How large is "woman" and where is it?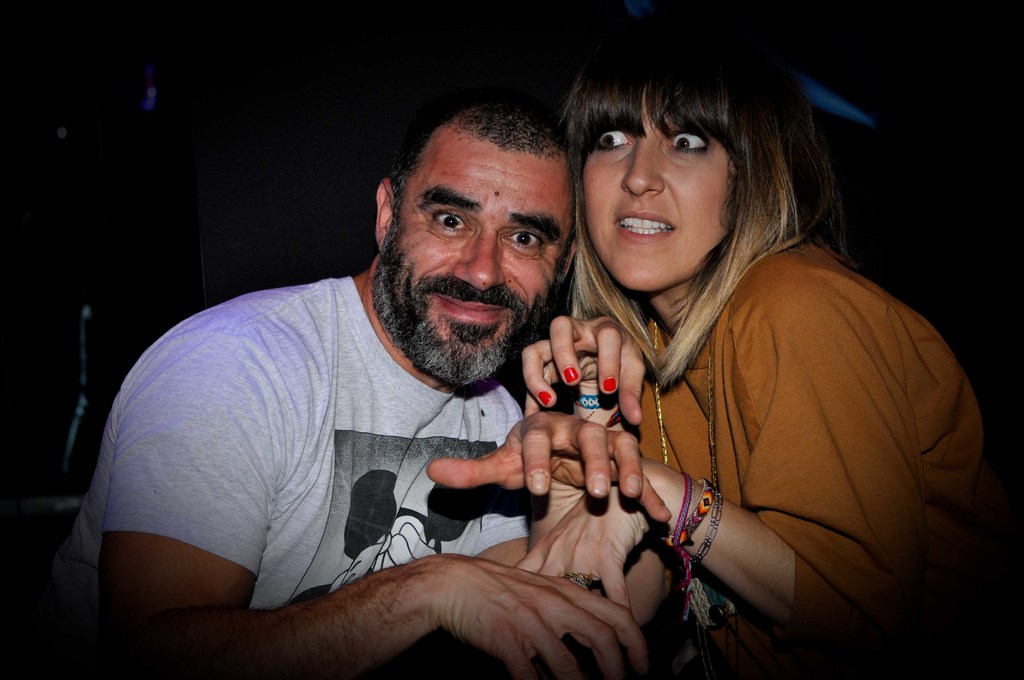
Bounding box: 499/36/986/672.
